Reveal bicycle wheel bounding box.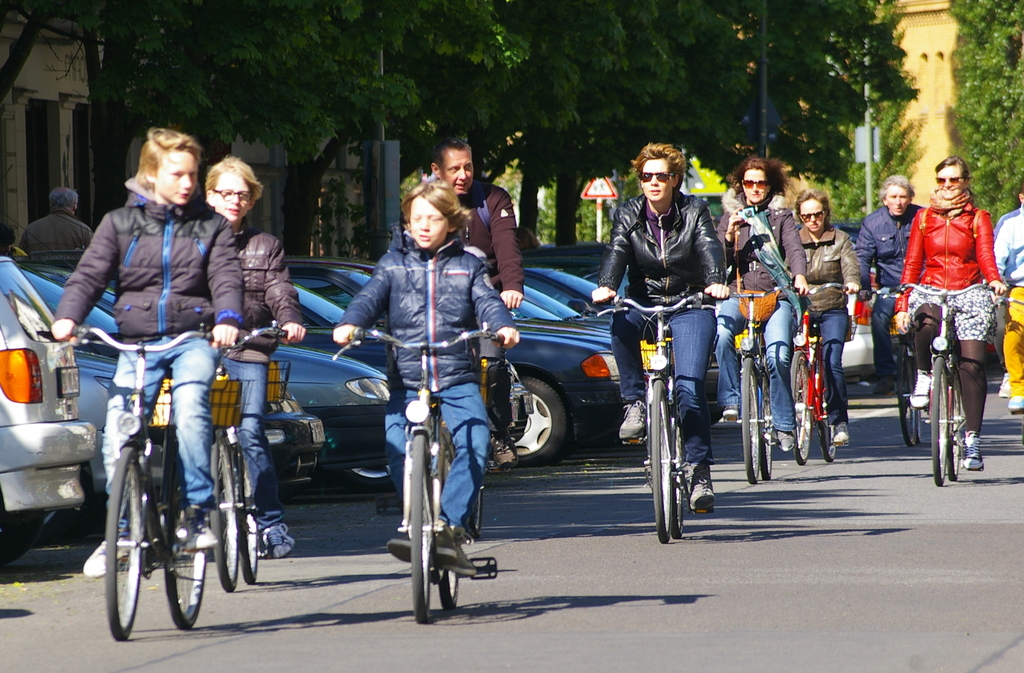
Revealed: [439,524,460,614].
